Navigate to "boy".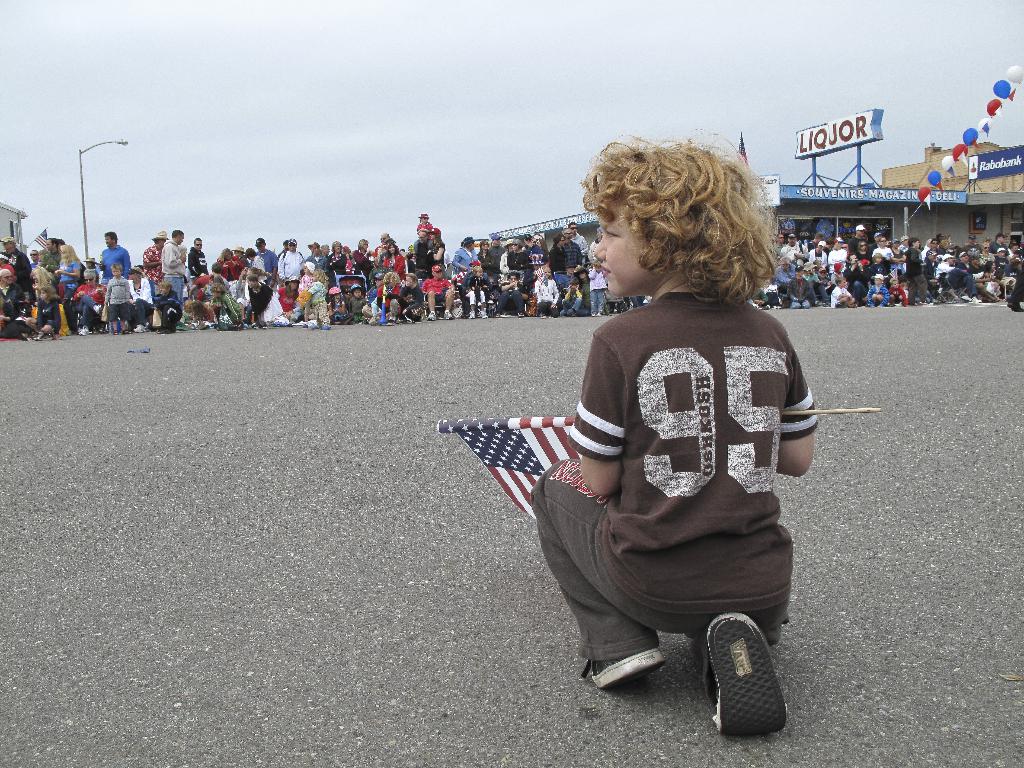
Navigation target: (152,280,182,332).
